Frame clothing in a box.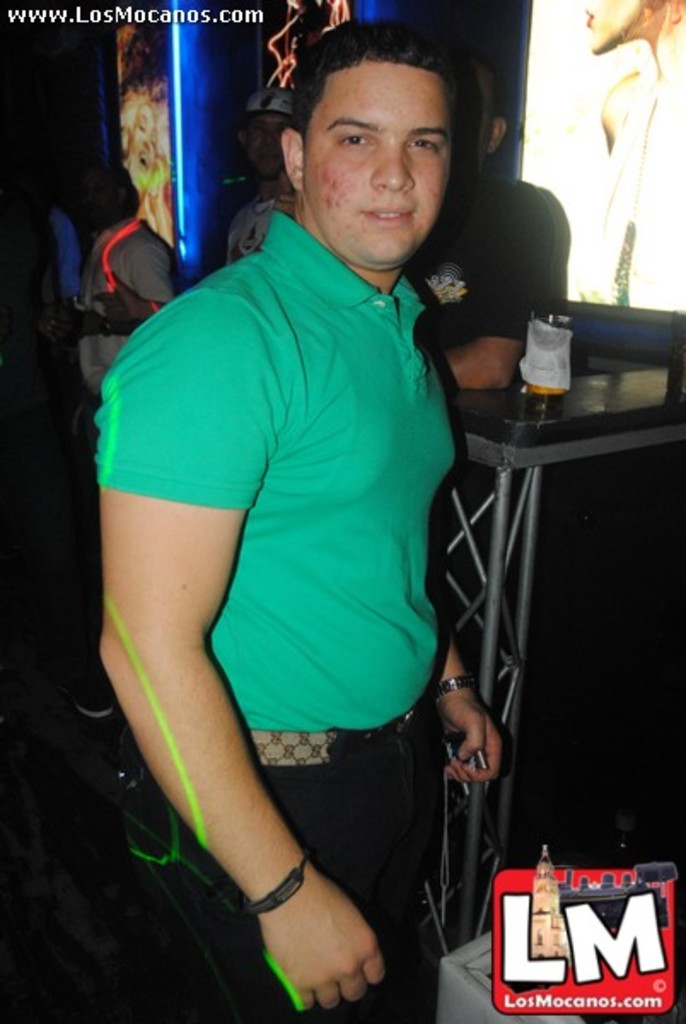
bbox(548, 51, 684, 305).
